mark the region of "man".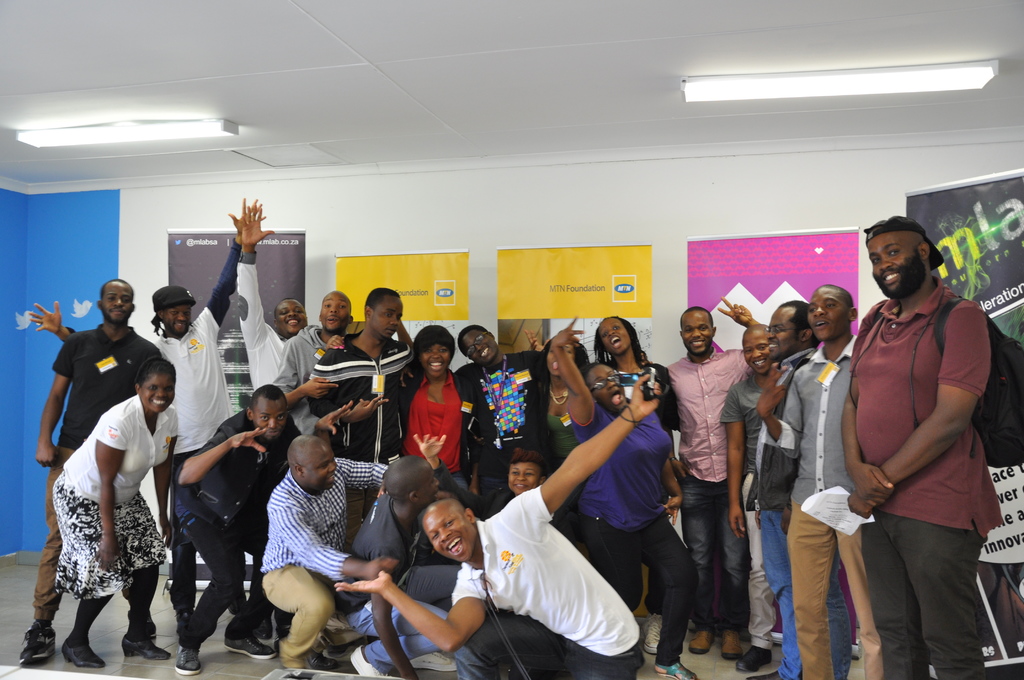
Region: box=[270, 291, 356, 434].
